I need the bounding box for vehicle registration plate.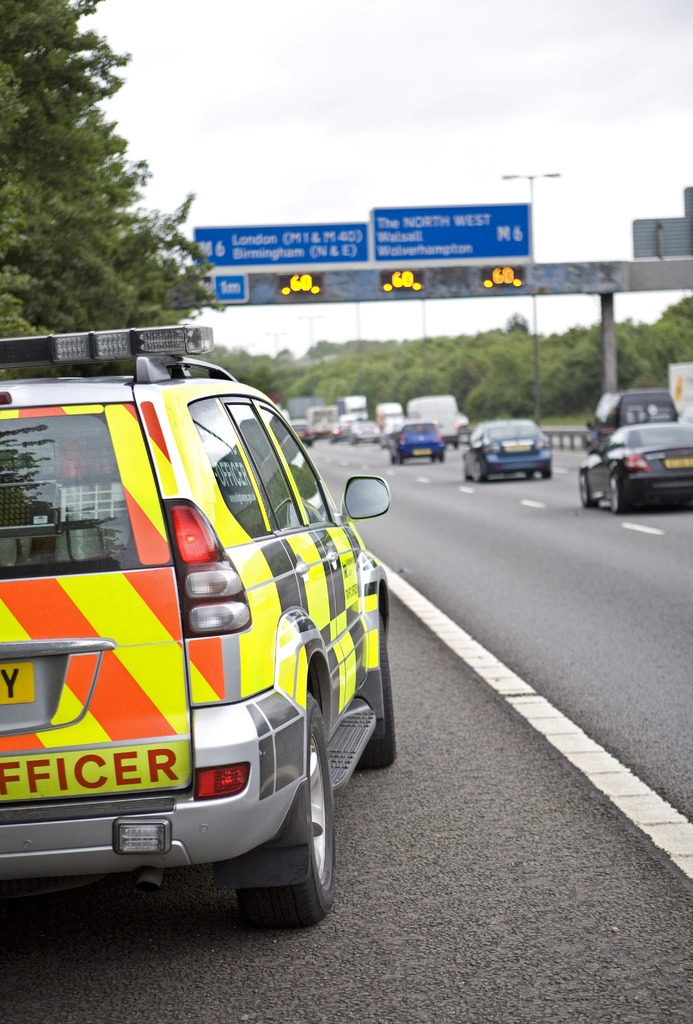
Here it is: box=[502, 438, 531, 457].
